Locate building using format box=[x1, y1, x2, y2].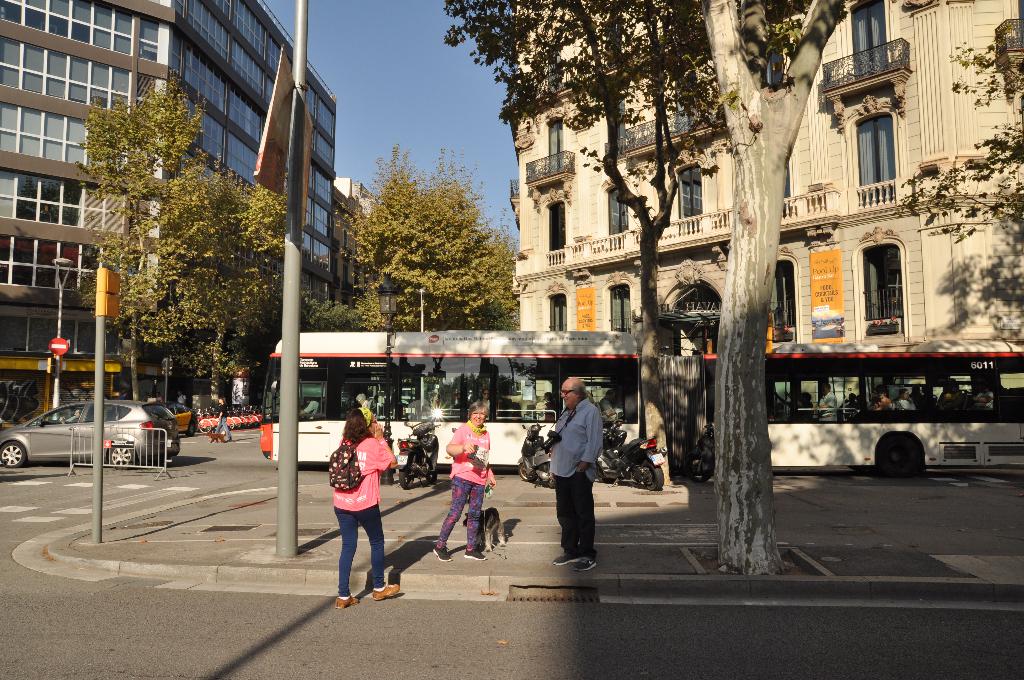
box=[0, 0, 337, 420].
